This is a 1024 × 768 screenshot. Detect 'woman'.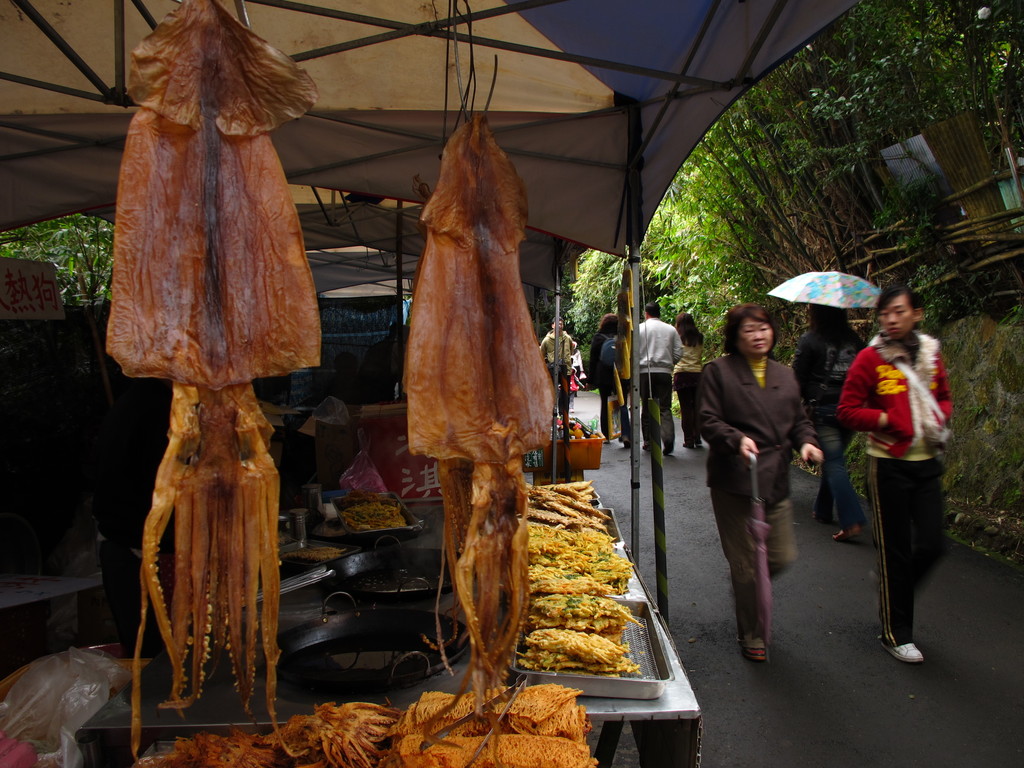
select_region(836, 285, 950, 663).
